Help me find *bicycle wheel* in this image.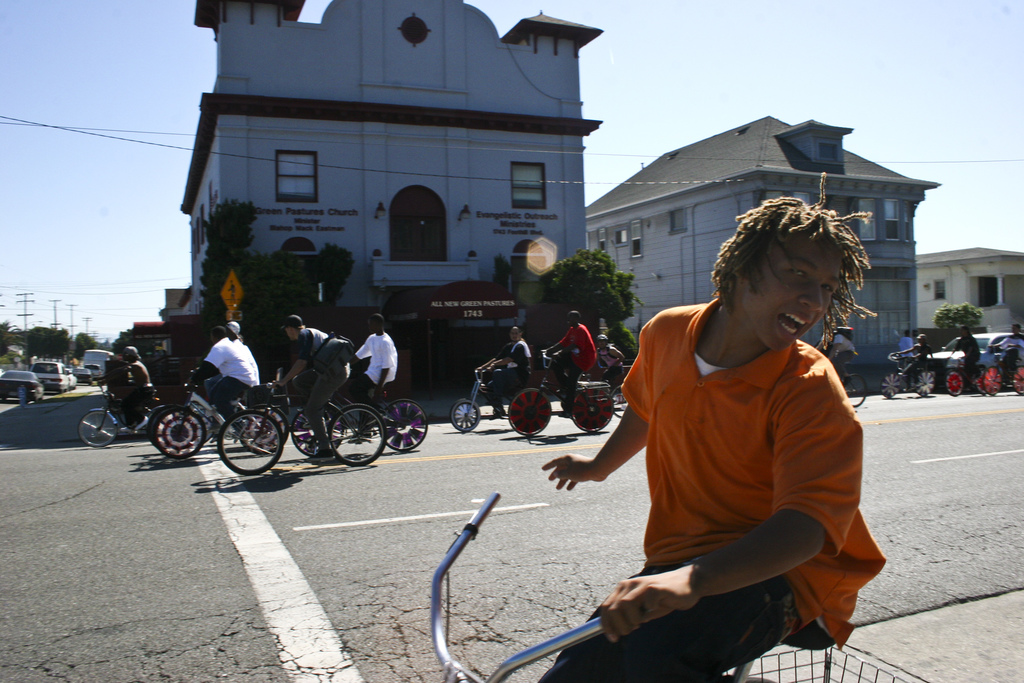
Found it: bbox=[1011, 363, 1023, 393].
